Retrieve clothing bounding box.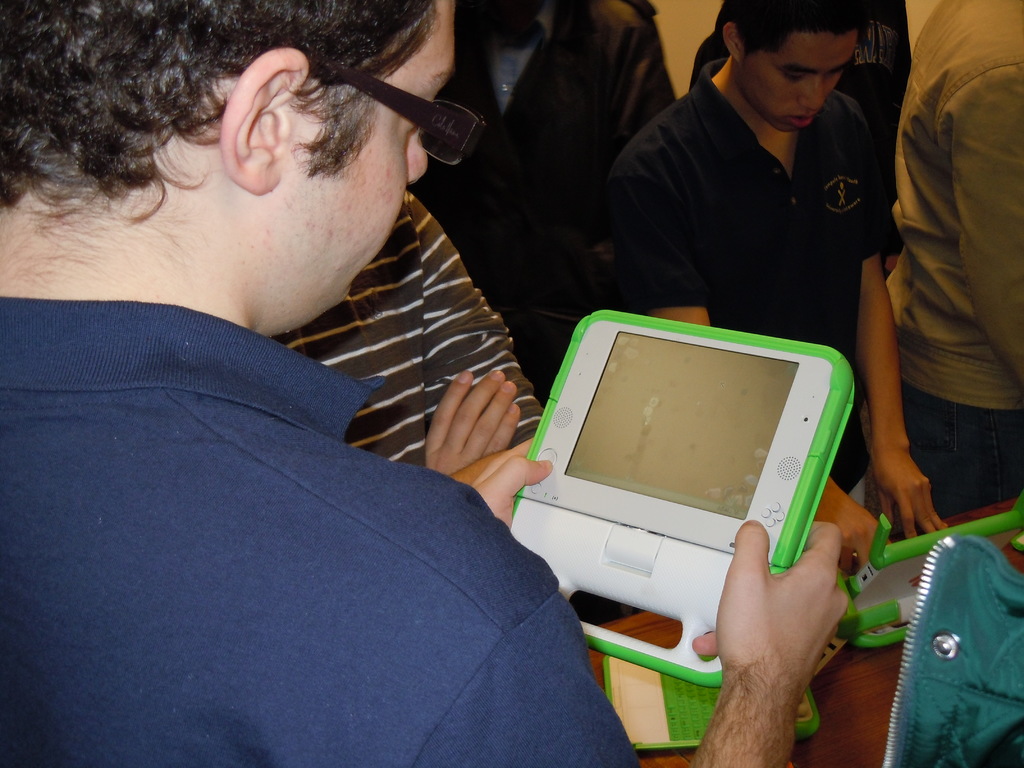
Bounding box: x1=589, y1=56, x2=892, y2=527.
